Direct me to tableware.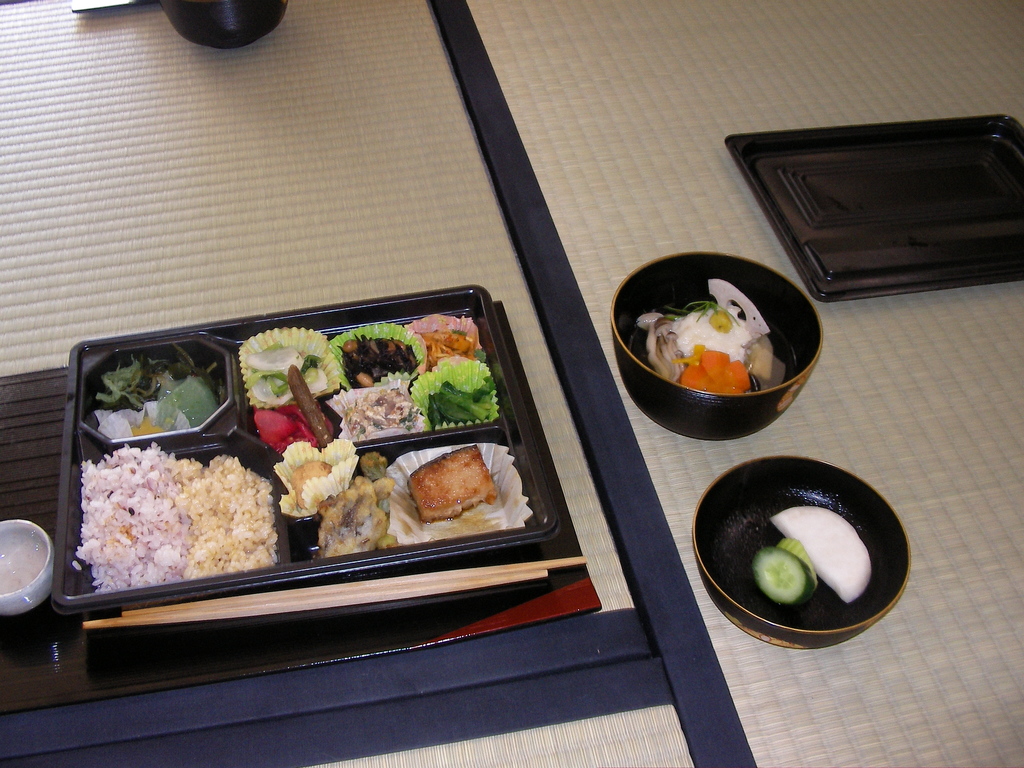
Direction: crop(725, 113, 1023, 301).
